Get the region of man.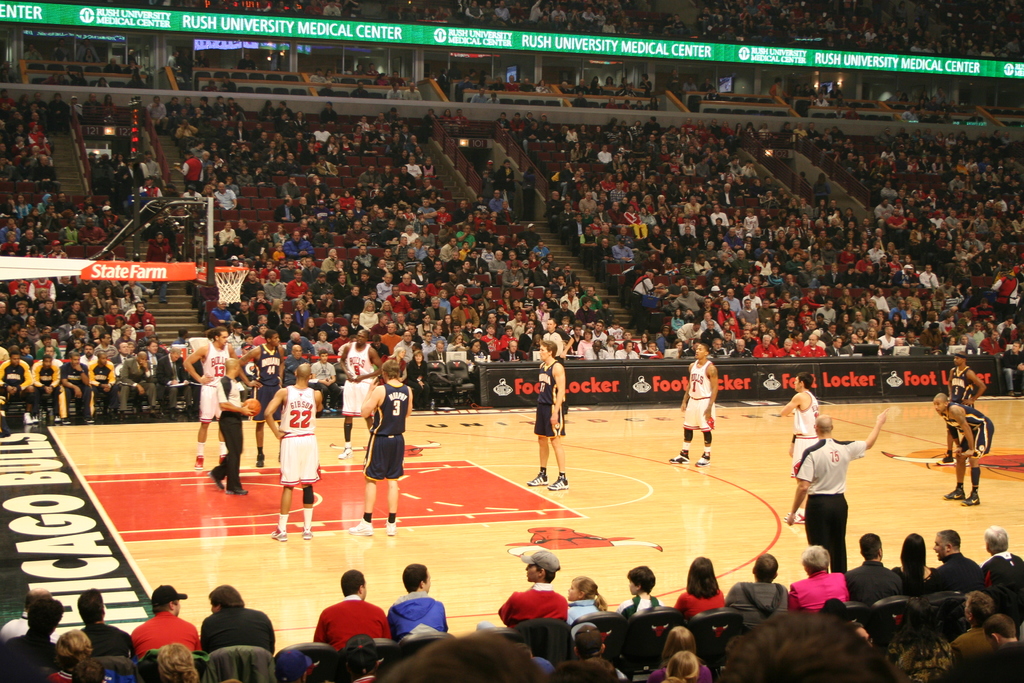
bbox=(250, 331, 285, 468).
